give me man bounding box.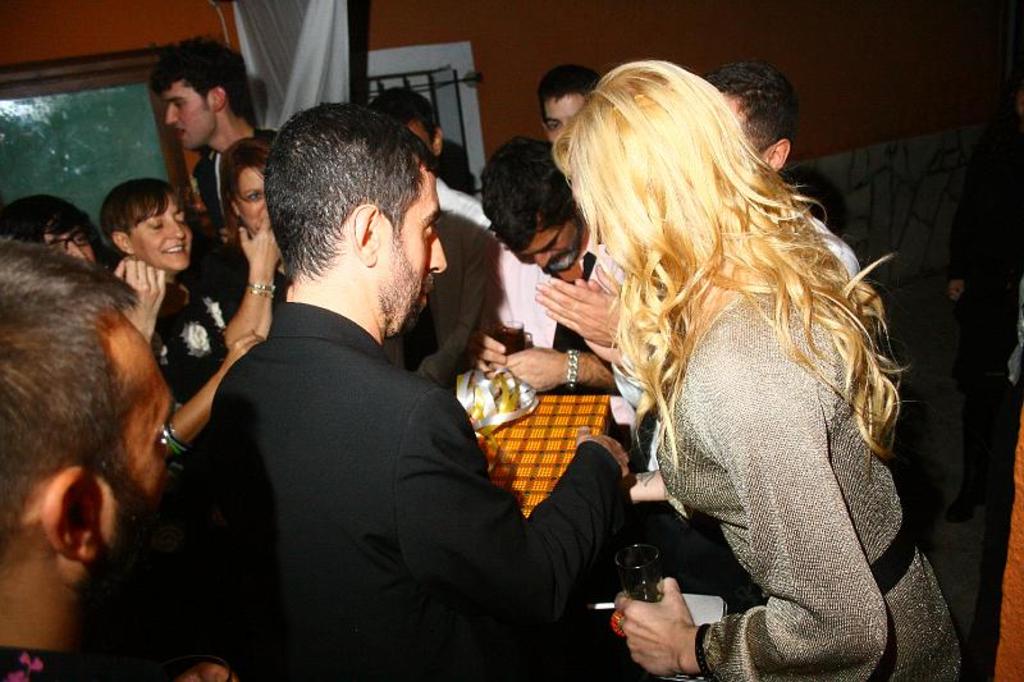
<box>703,58,858,293</box>.
